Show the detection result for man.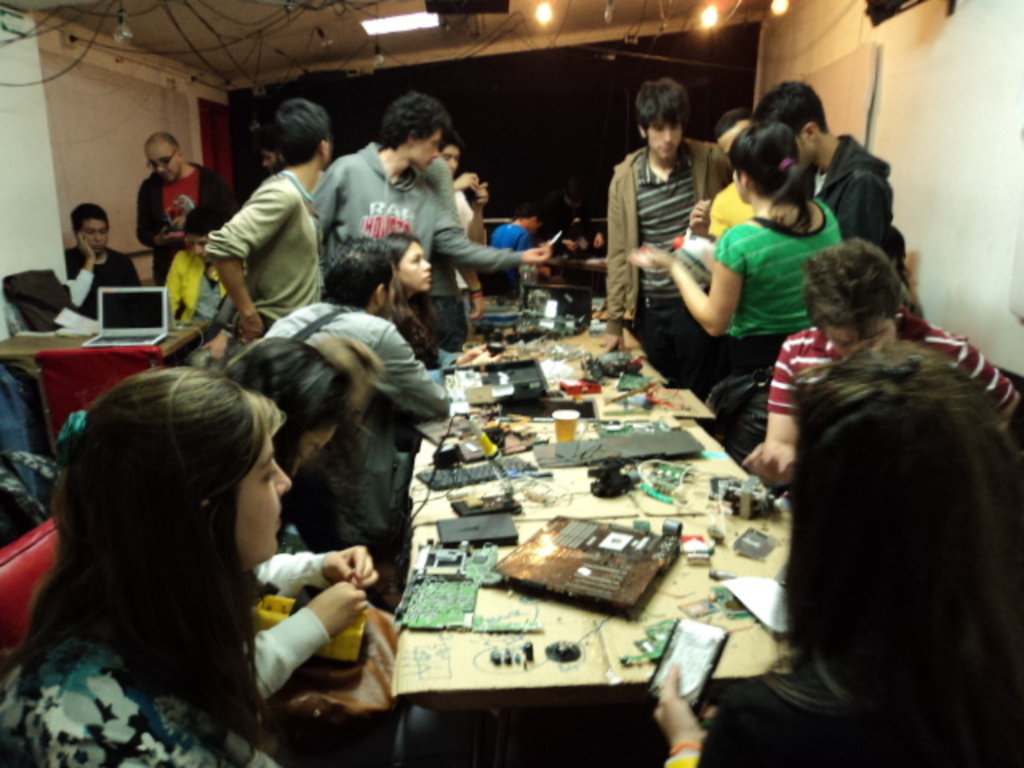
left=67, top=197, right=139, bottom=320.
